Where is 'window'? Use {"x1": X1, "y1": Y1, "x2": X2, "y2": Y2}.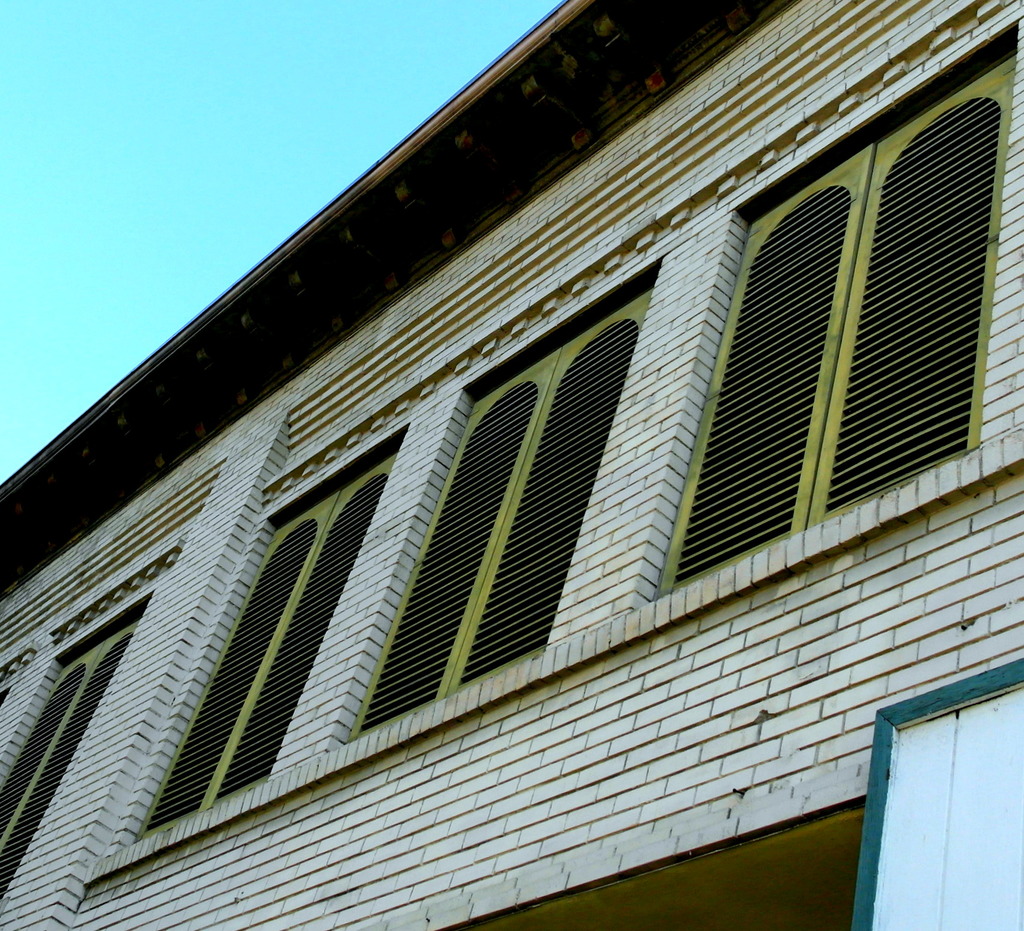
{"x1": 119, "y1": 420, "x2": 413, "y2": 848}.
